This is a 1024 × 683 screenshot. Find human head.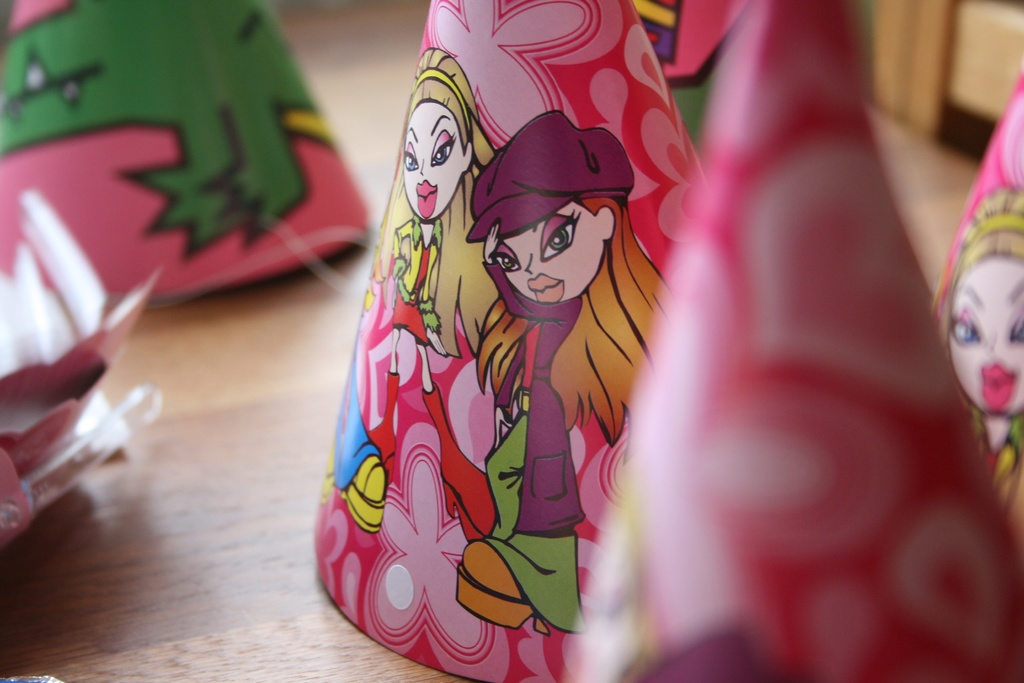
Bounding box: select_region(399, 49, 480, 224).
